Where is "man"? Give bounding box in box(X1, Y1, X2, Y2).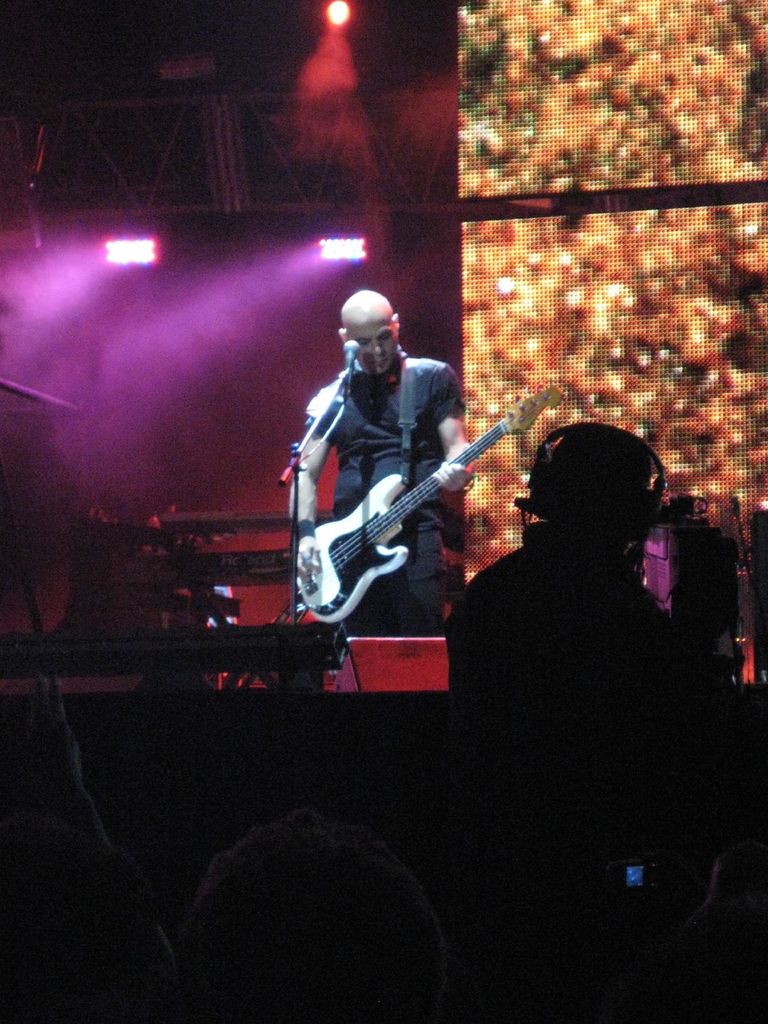
box(298, 292, 494, 622).
